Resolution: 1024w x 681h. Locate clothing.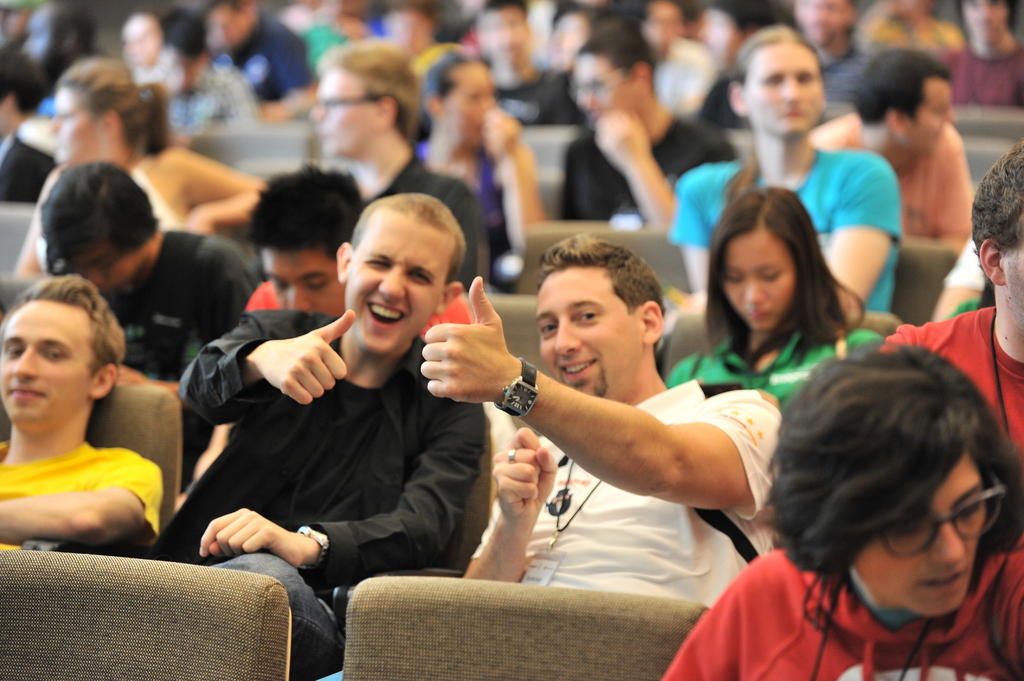
x1=0, y1=125, x2=42, y2=208.
